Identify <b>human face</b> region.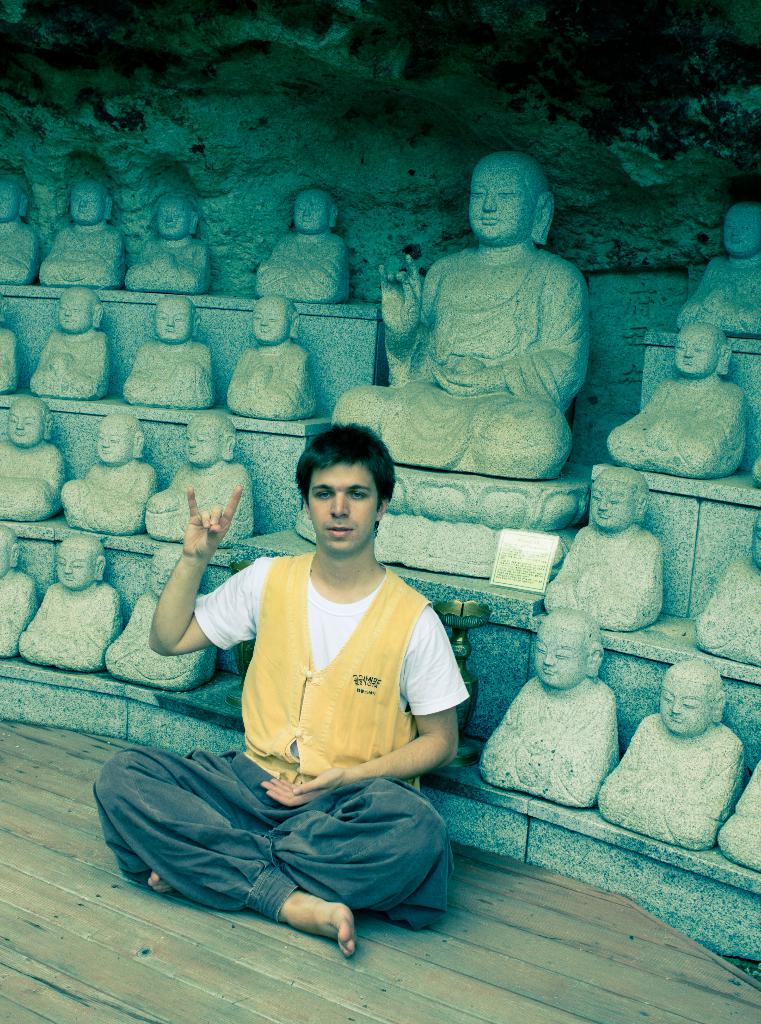
Region: [308, 461, 377, 554].
